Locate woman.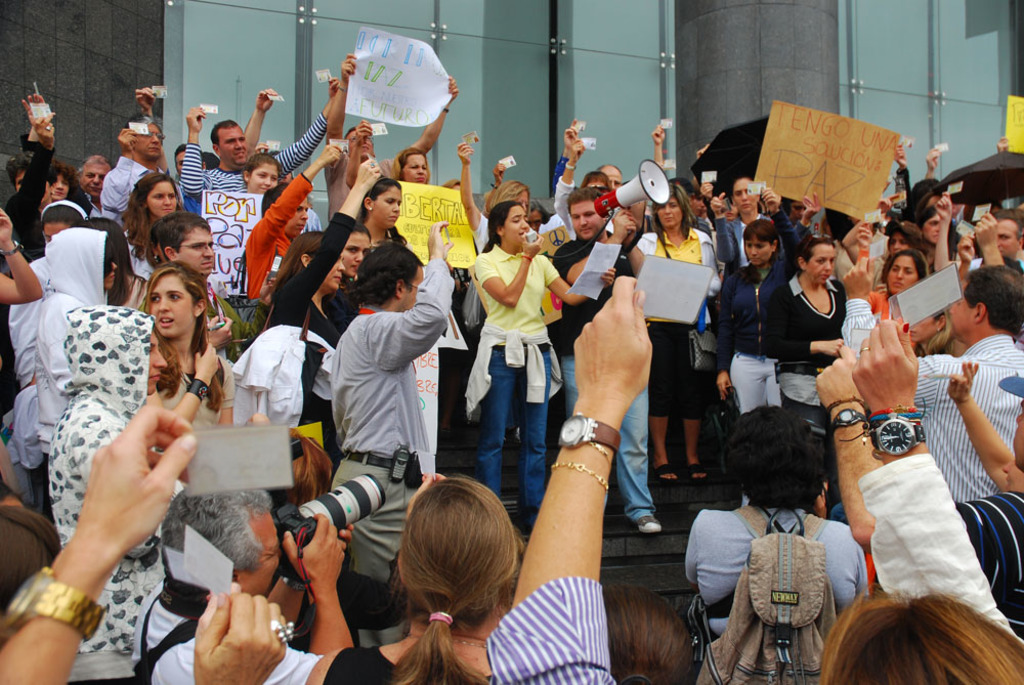
Bounding box: 391, 145, 431, 188.
